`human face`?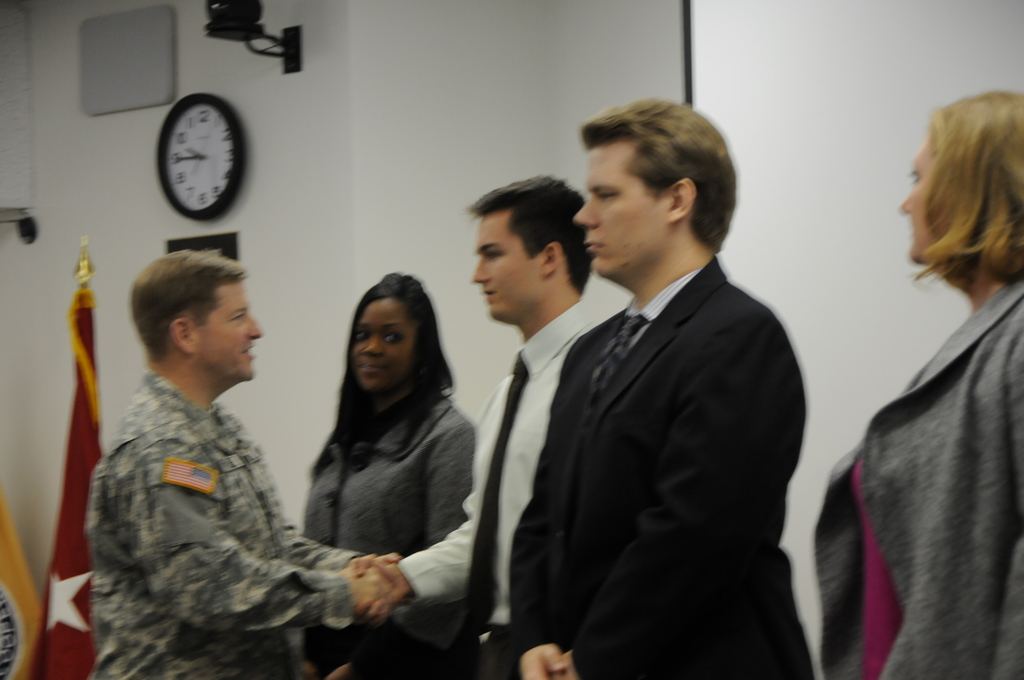
572,150,671,277
